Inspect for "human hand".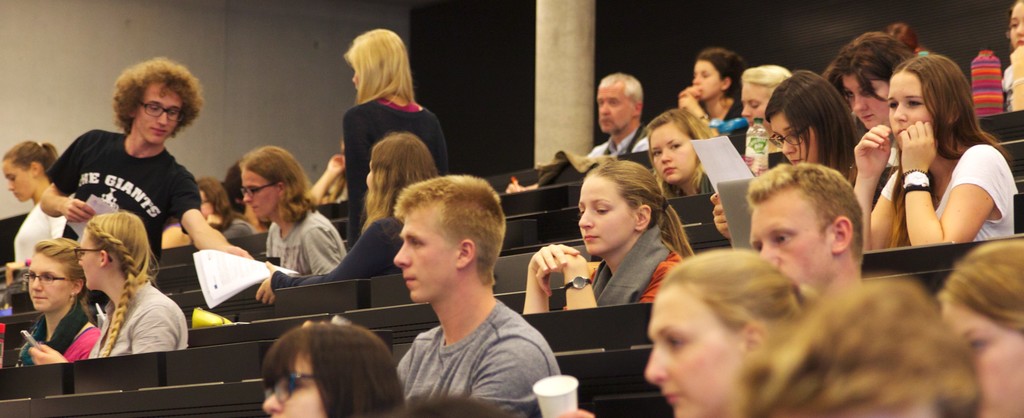
Inspection: left=675, top=93, right=698, bottom=114.
